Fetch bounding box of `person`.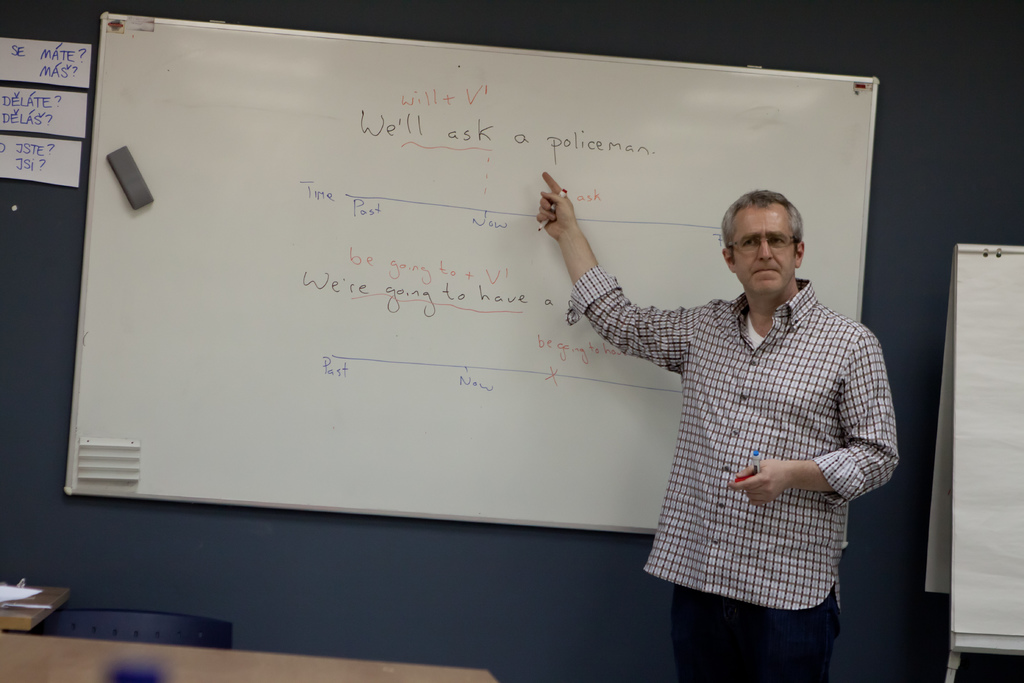
Bbox: x1=571 y1=149 x2=881 y2=667.
